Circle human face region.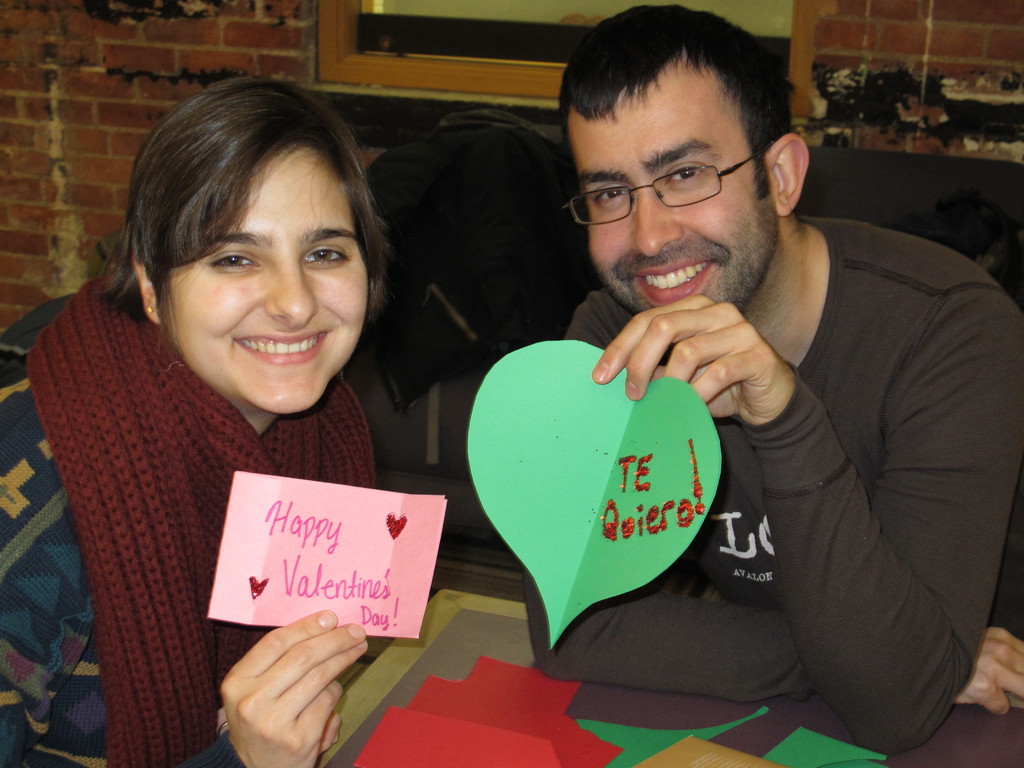
Region: box(572, 61, 755, 309).
